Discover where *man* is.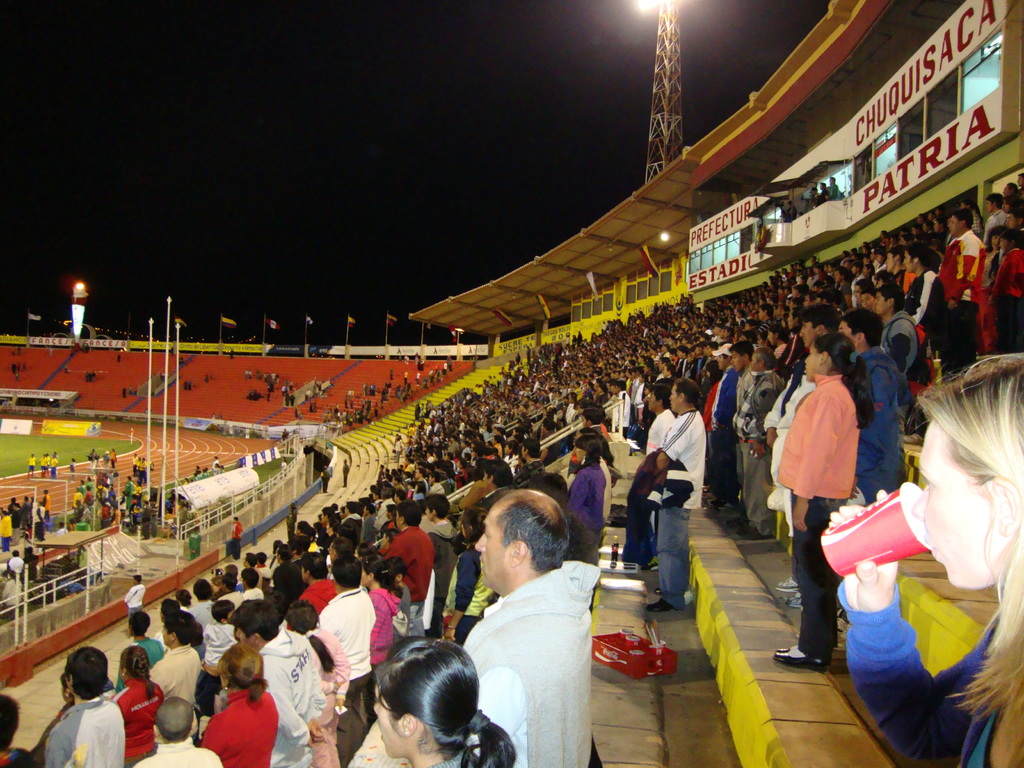
Discovered at Rect(115, 609, 167, 692).
